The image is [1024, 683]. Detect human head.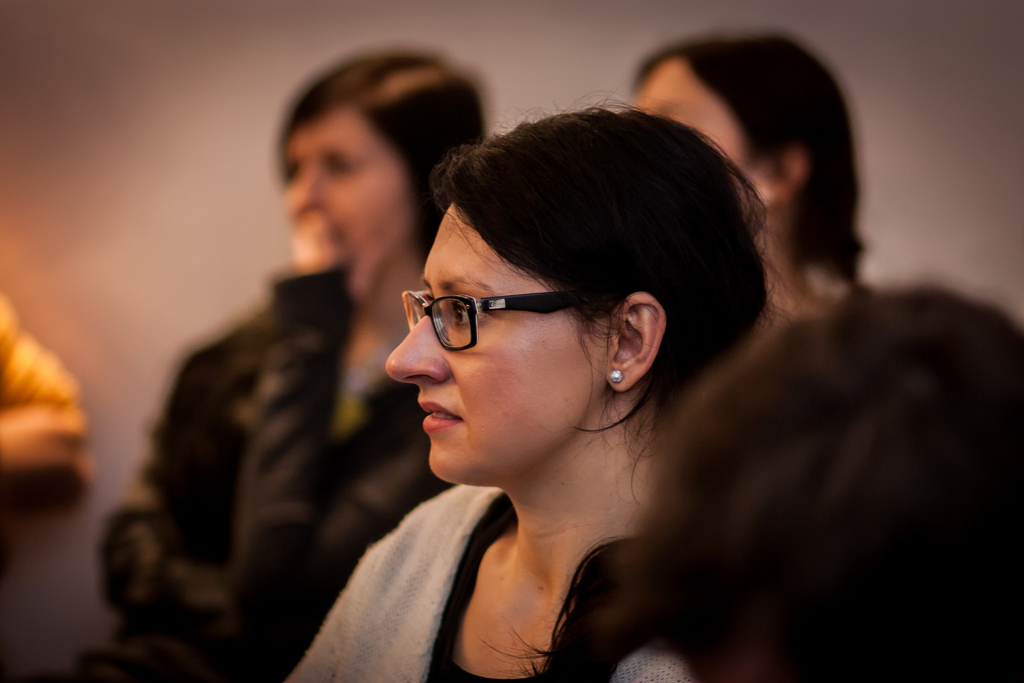
Detection: select_region(623, 37, 871, 299).
